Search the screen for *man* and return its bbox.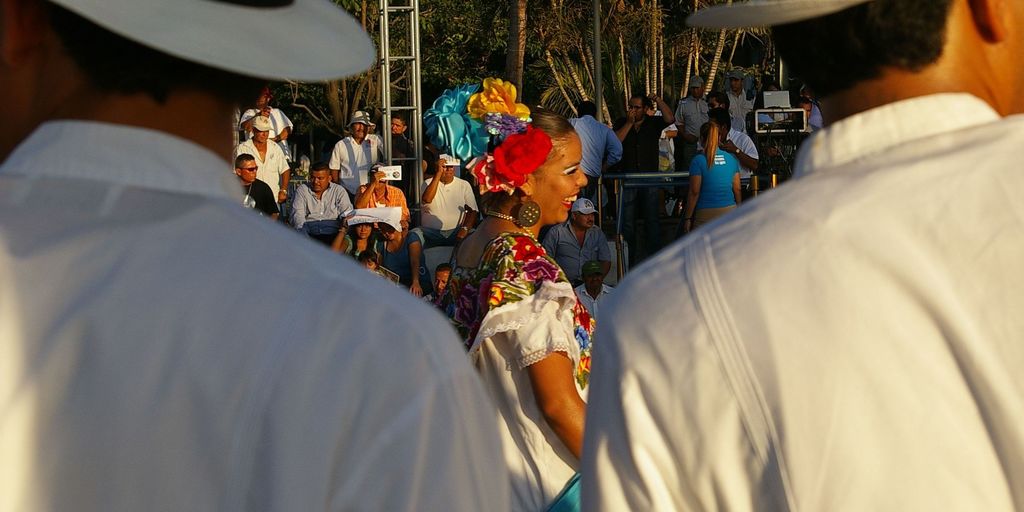
Found: (726,67,751,131).
